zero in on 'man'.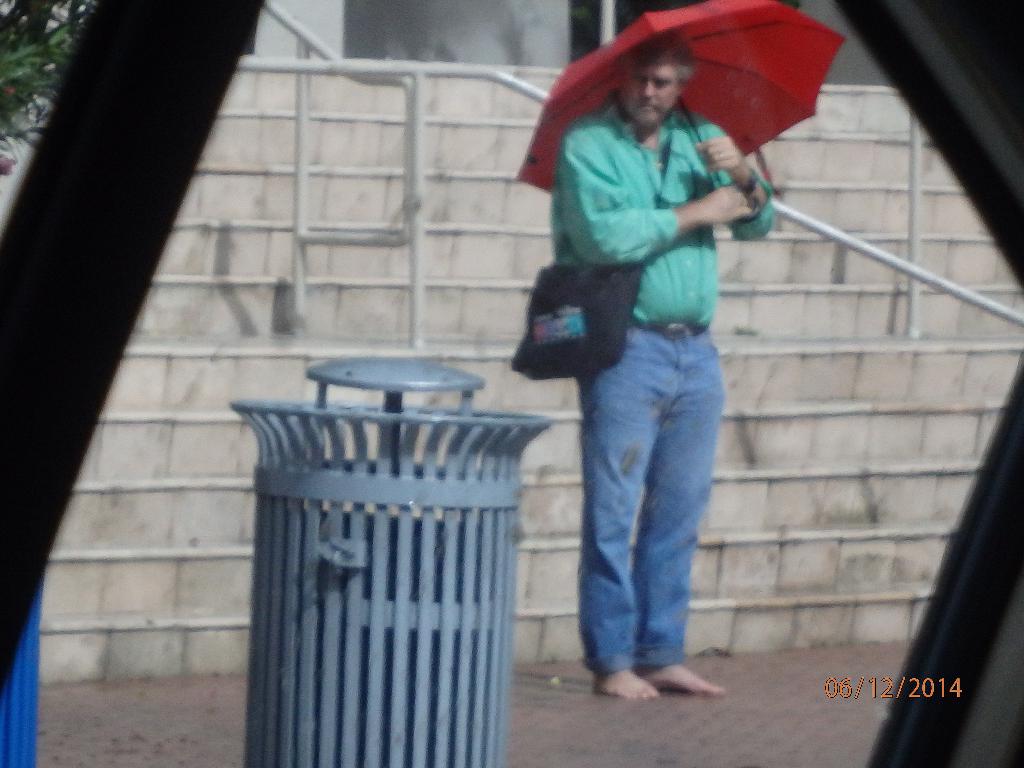
Zeroed in: crop(532, 36, 779, 691).
